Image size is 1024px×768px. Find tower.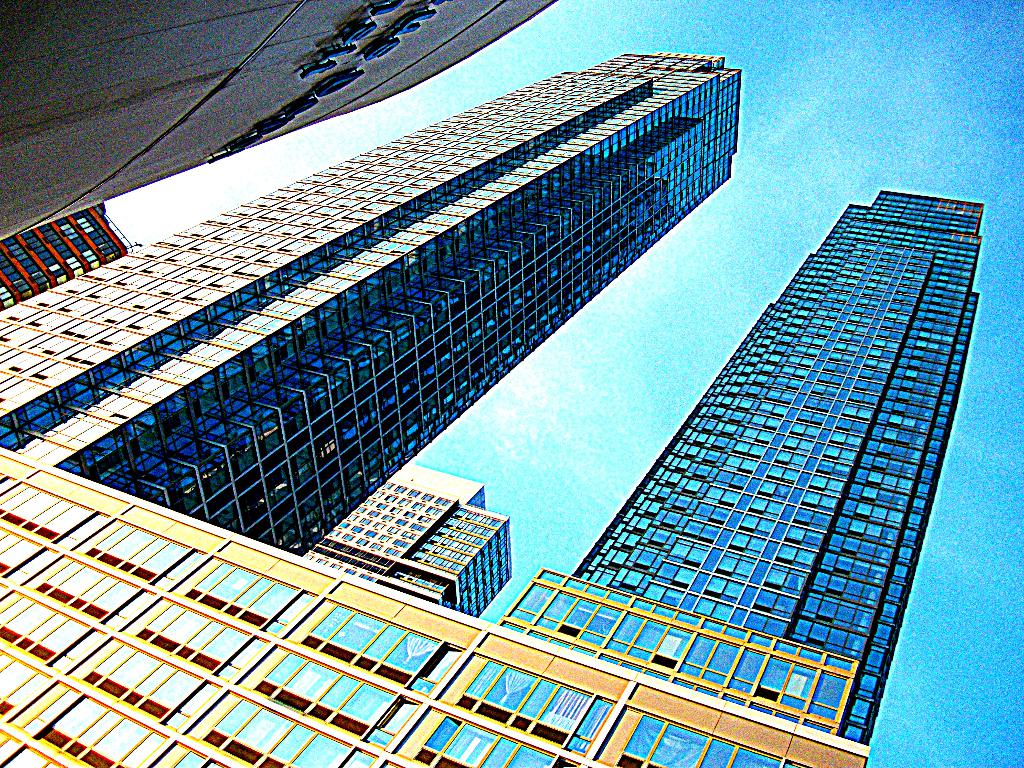
left=5, top=0, right=548, bottom=252.
